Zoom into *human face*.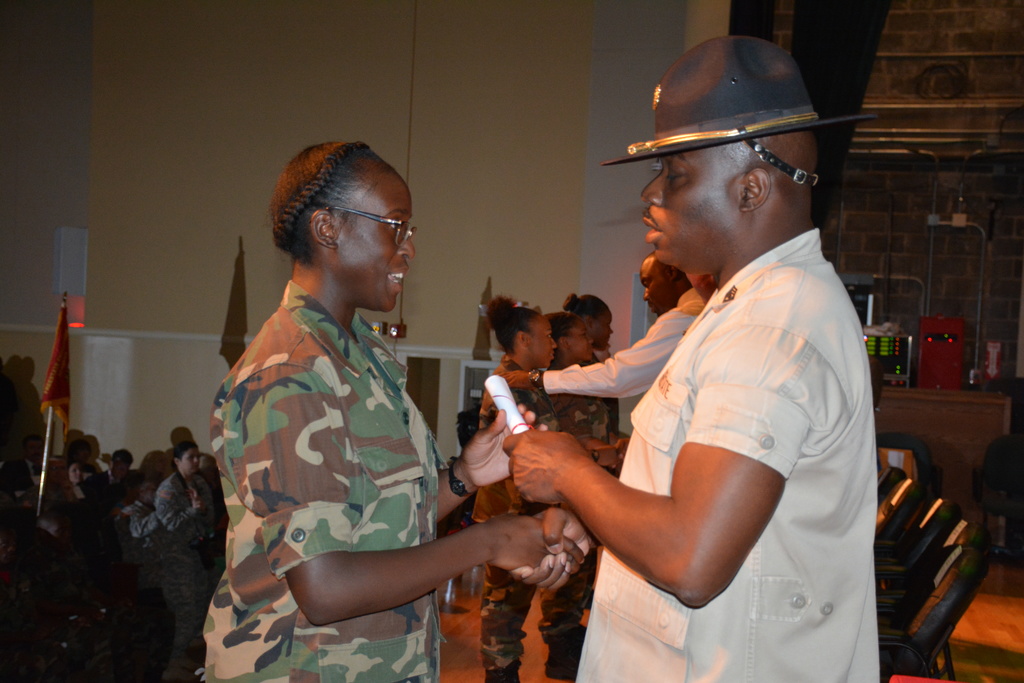
Zoom target: pyautogui.locateOnScreen(333, 169, 413, 318).
